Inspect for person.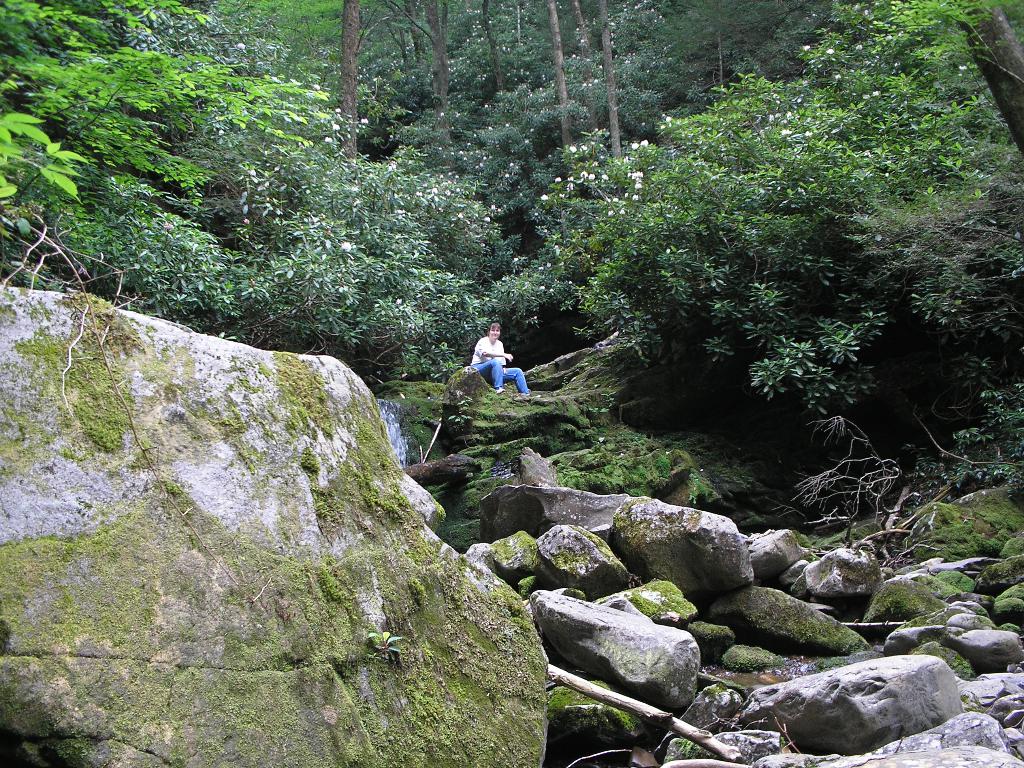
Inspection: bbox(473, 317, 536, 412).
